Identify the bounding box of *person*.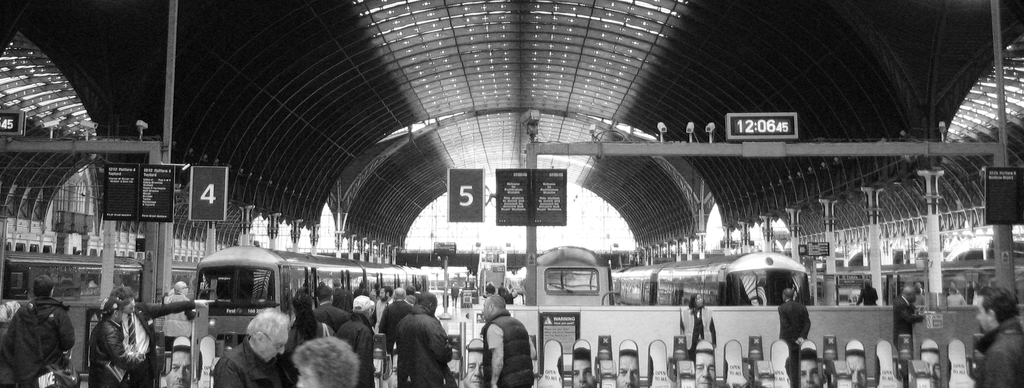
bbox=(482, 292, 533, 387).
